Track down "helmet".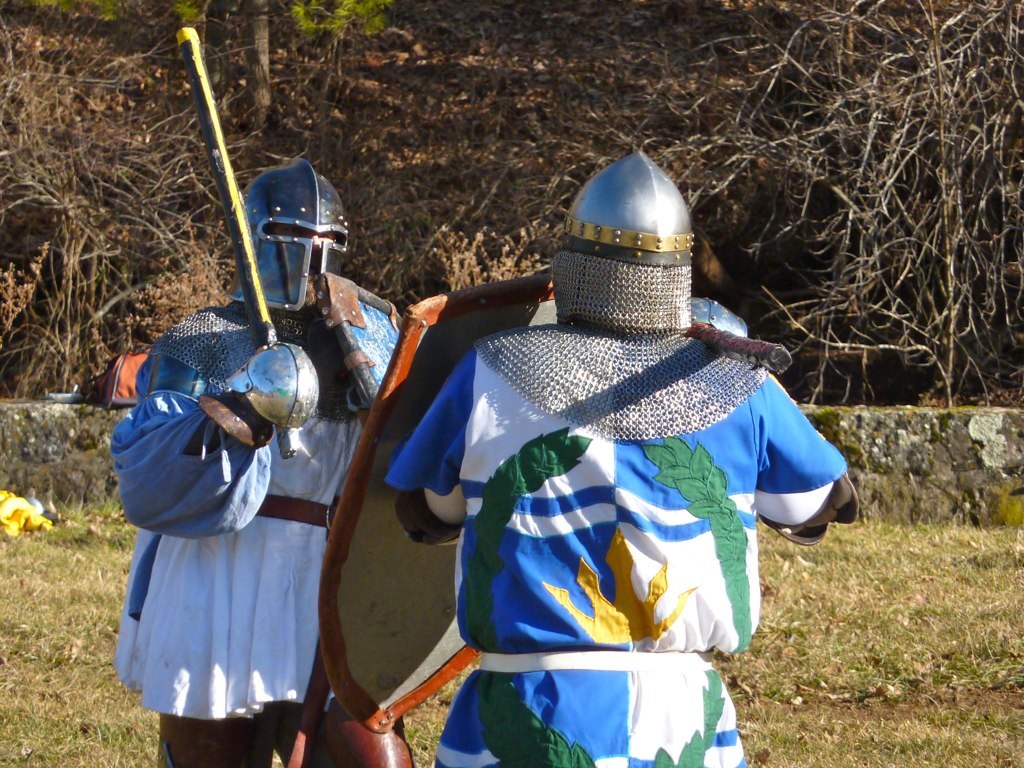
Tracked to (546,156,694,331).
